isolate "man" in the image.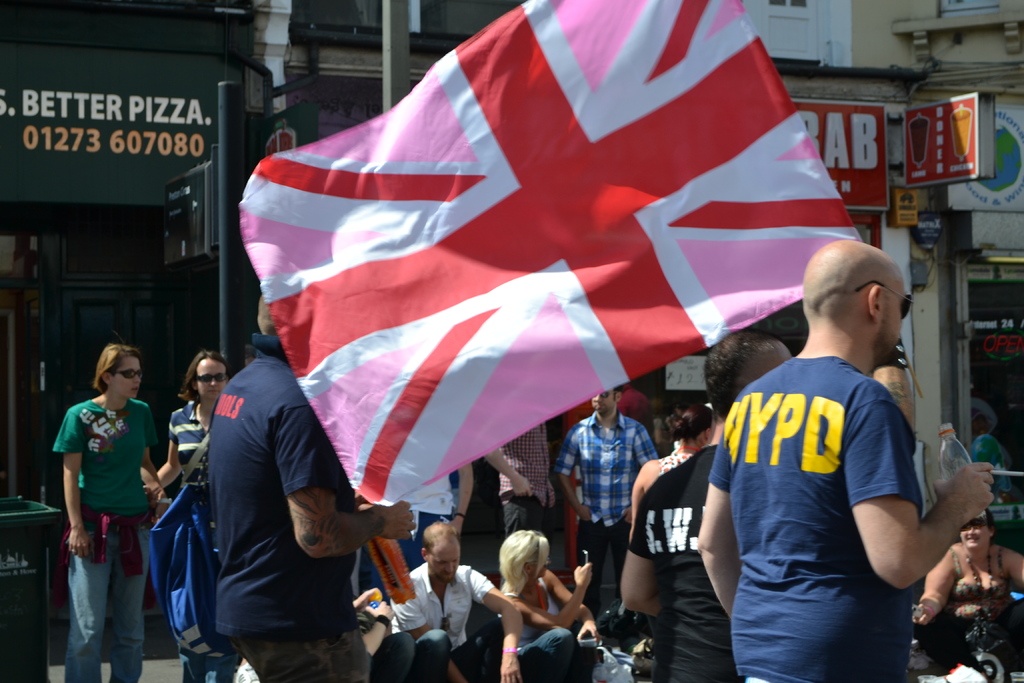
Isolated region: BBox(553, 383, 659, 620).
